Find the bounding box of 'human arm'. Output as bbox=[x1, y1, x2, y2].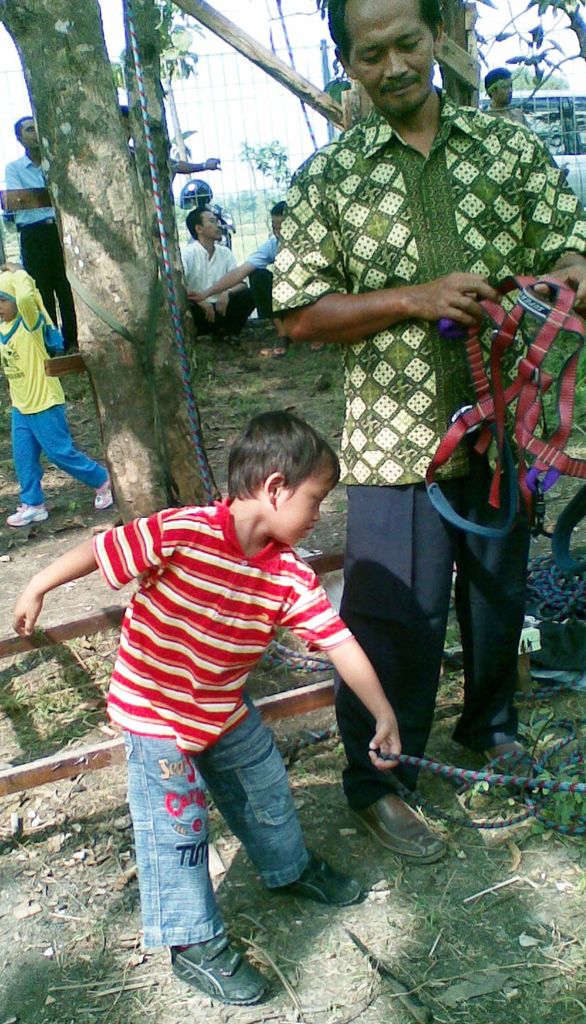
bbox=[171, 158, 224, 178].
